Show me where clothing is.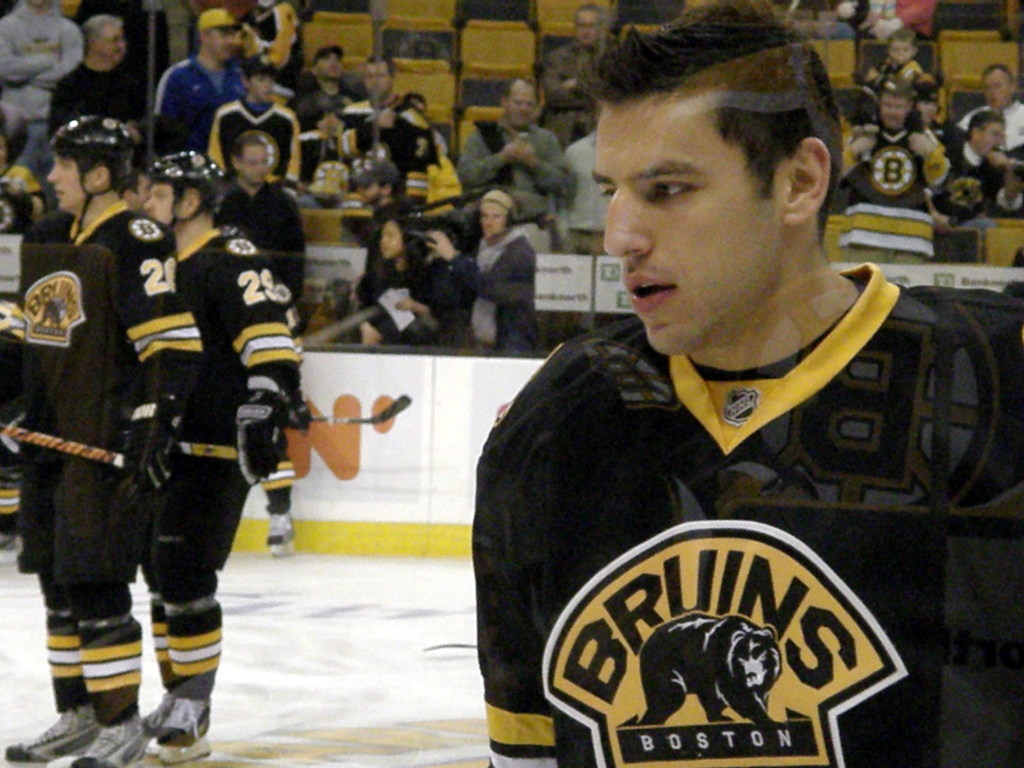
clothing is at 54, 52, 145, 137.
